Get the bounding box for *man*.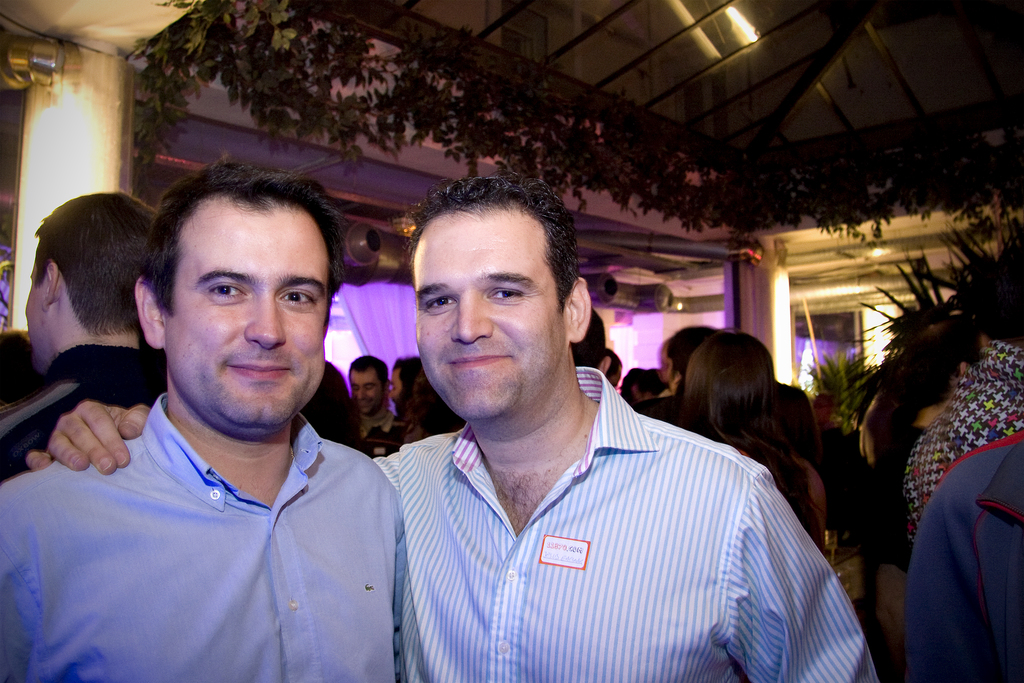
{"left": 0, "top": 192, "right": 159, "bottom": 487}.
